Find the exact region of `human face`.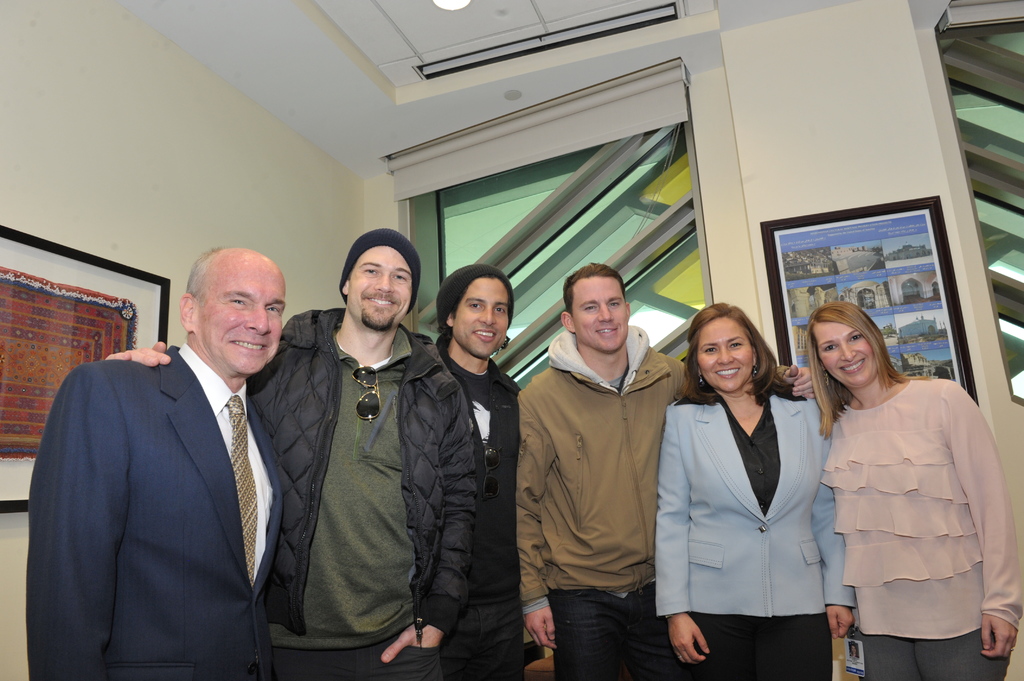
Exact region: detection(350, 245, 412, 329).
